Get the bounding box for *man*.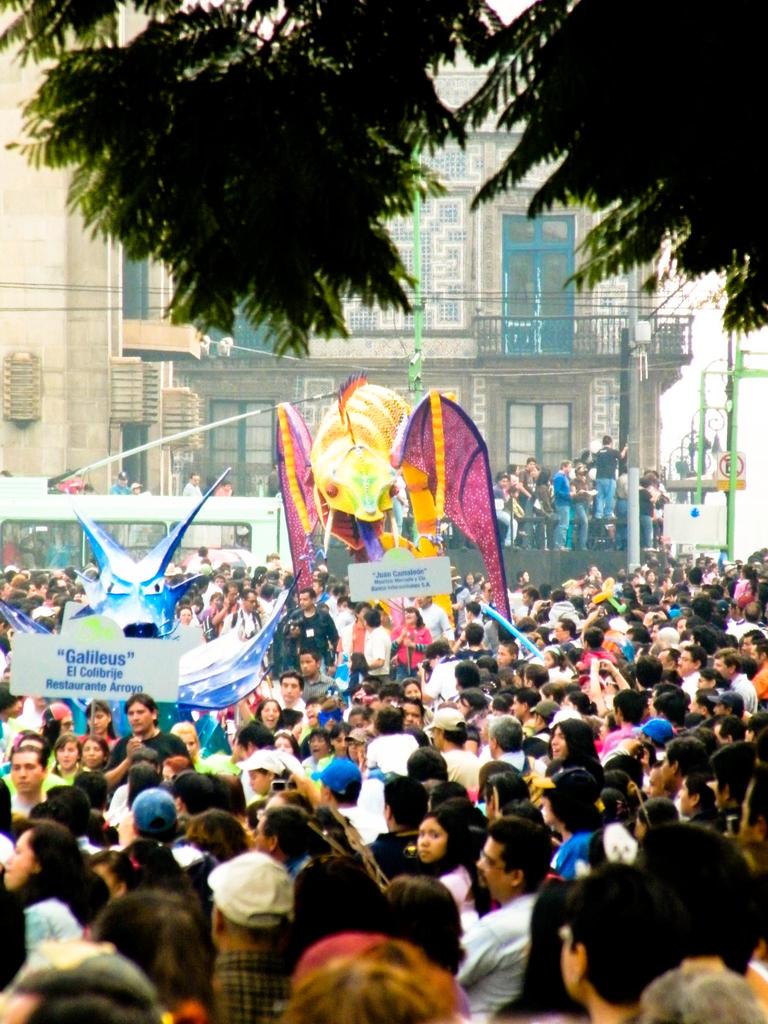
x1=9 y1=738 x2=58 y2=811.
